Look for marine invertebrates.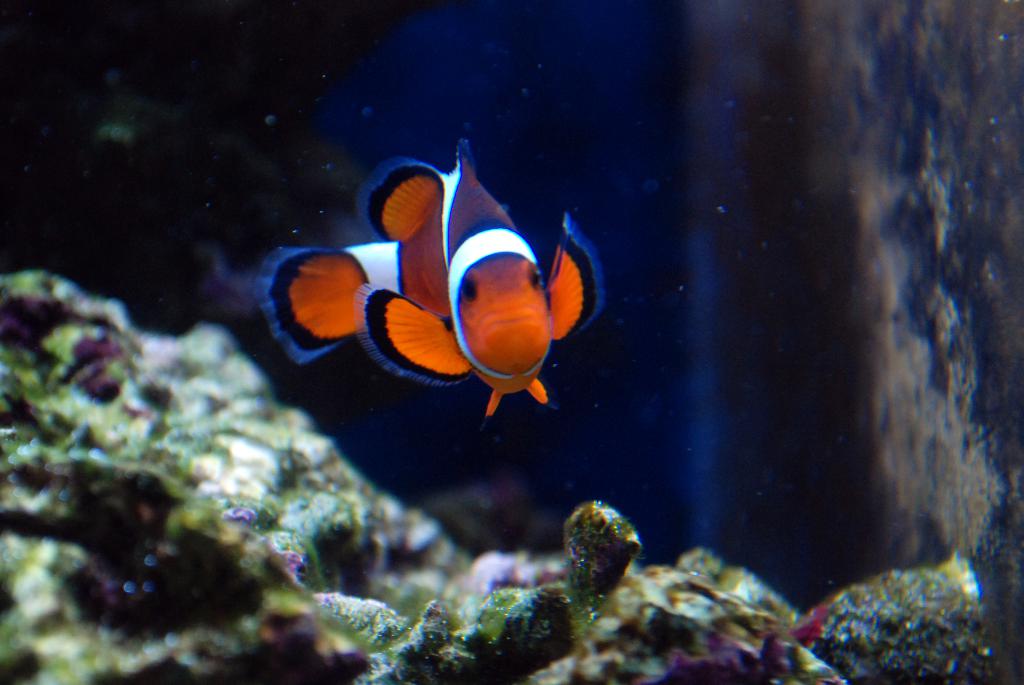
Found: select_region(253, 139, 605, 429).
